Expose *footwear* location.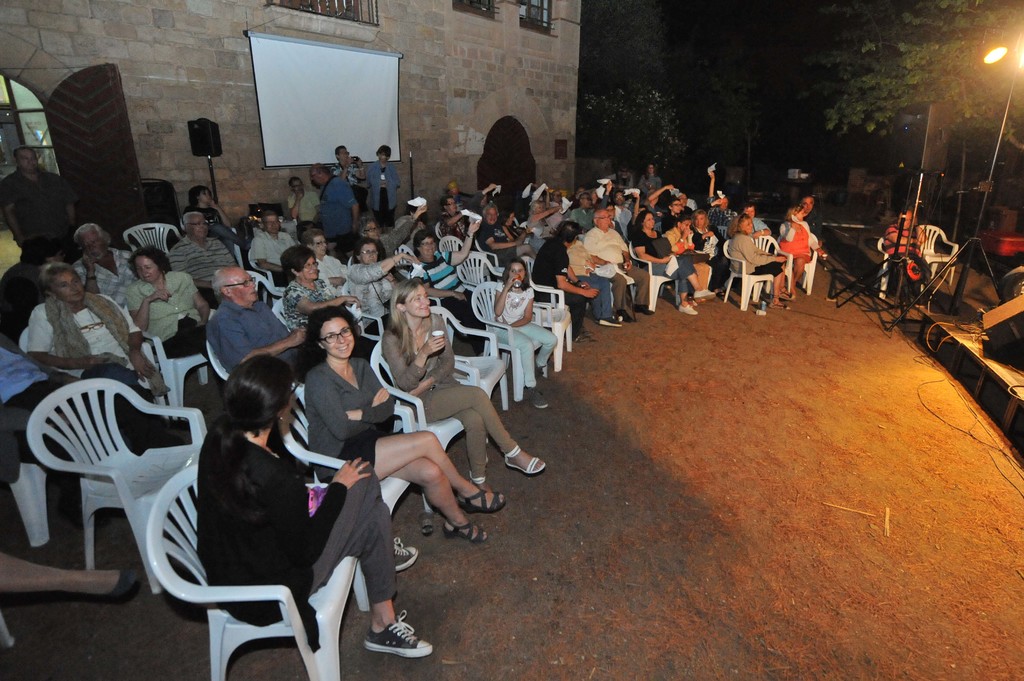
Exposed at (left=97, top=571, right=138, bottom=597).
